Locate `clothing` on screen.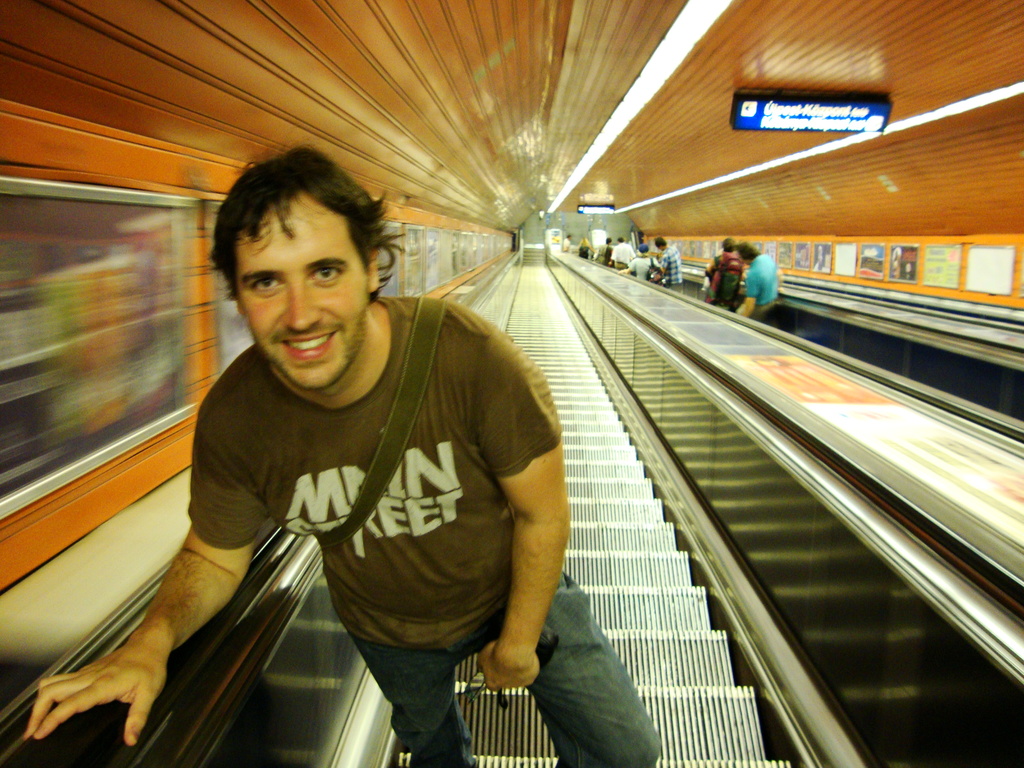
On screen at box=[653, 250, 680, 291].
